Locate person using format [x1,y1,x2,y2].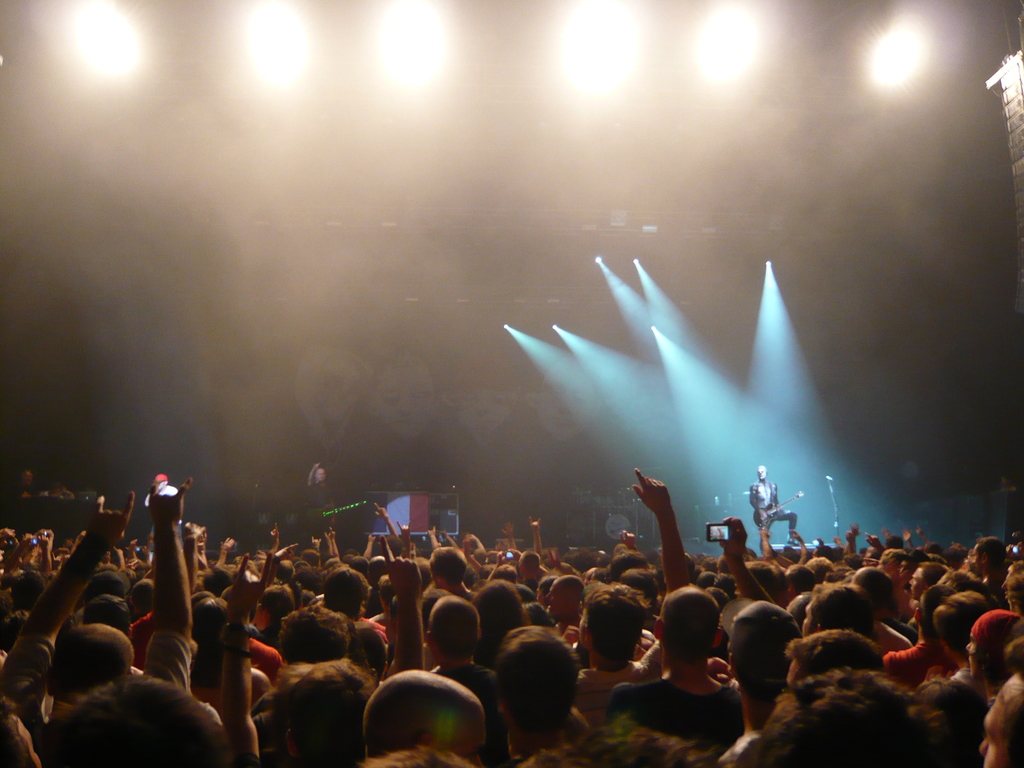
[747,467,808,549].
